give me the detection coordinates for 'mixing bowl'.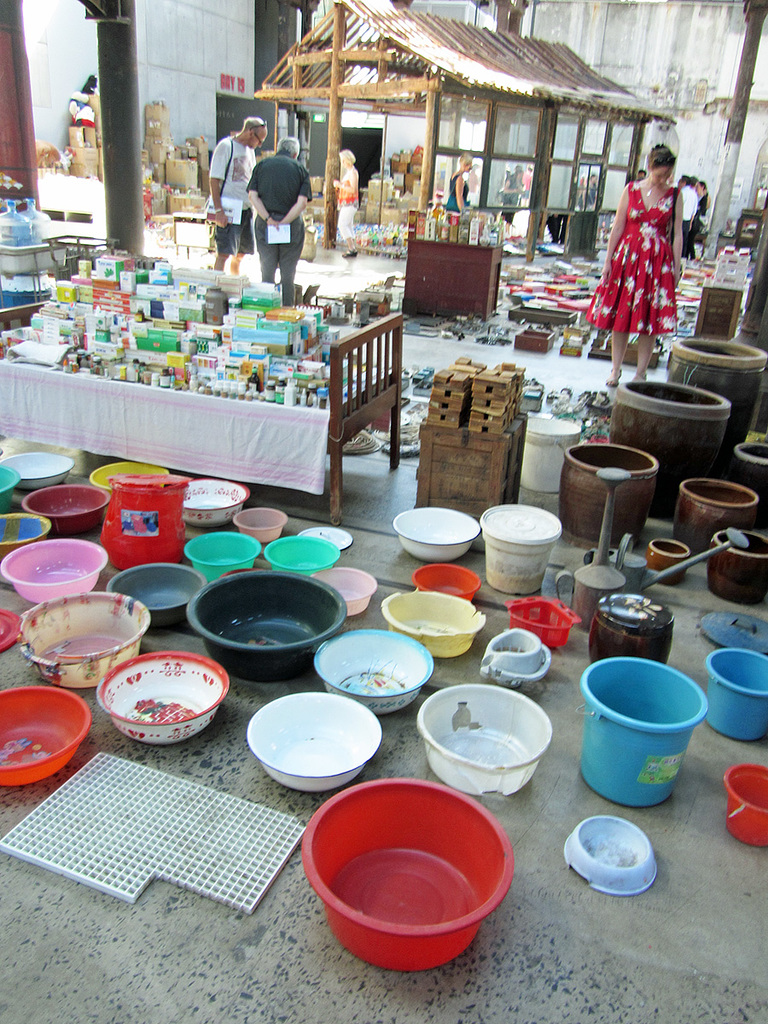
[246, 688, 381, 794].
